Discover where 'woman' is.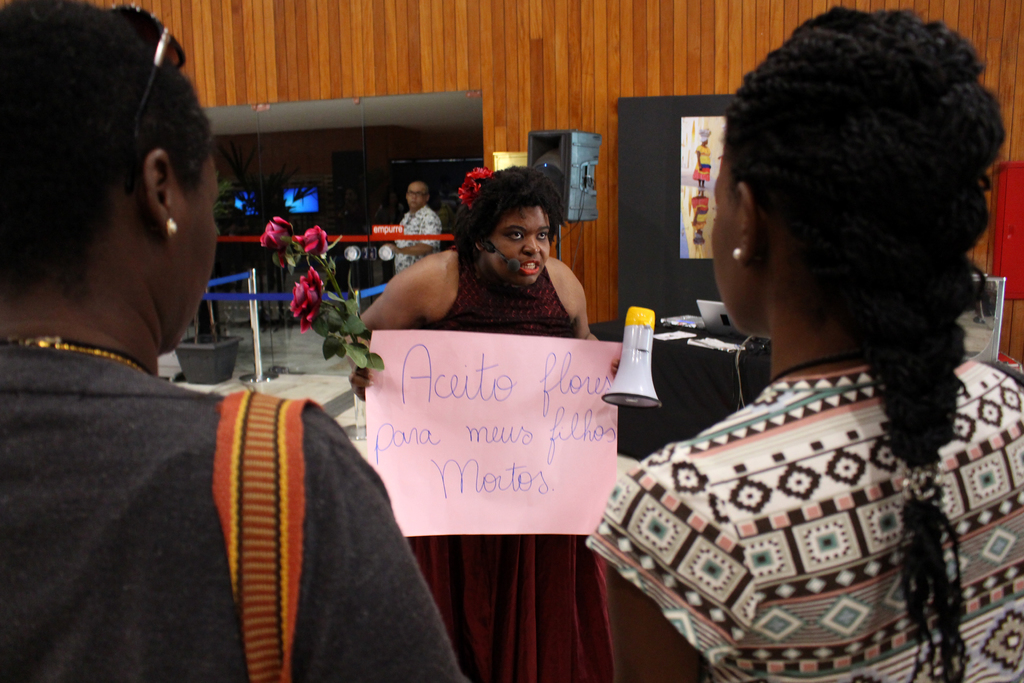
Discovered at locate(602, 3, 1023, 682).
